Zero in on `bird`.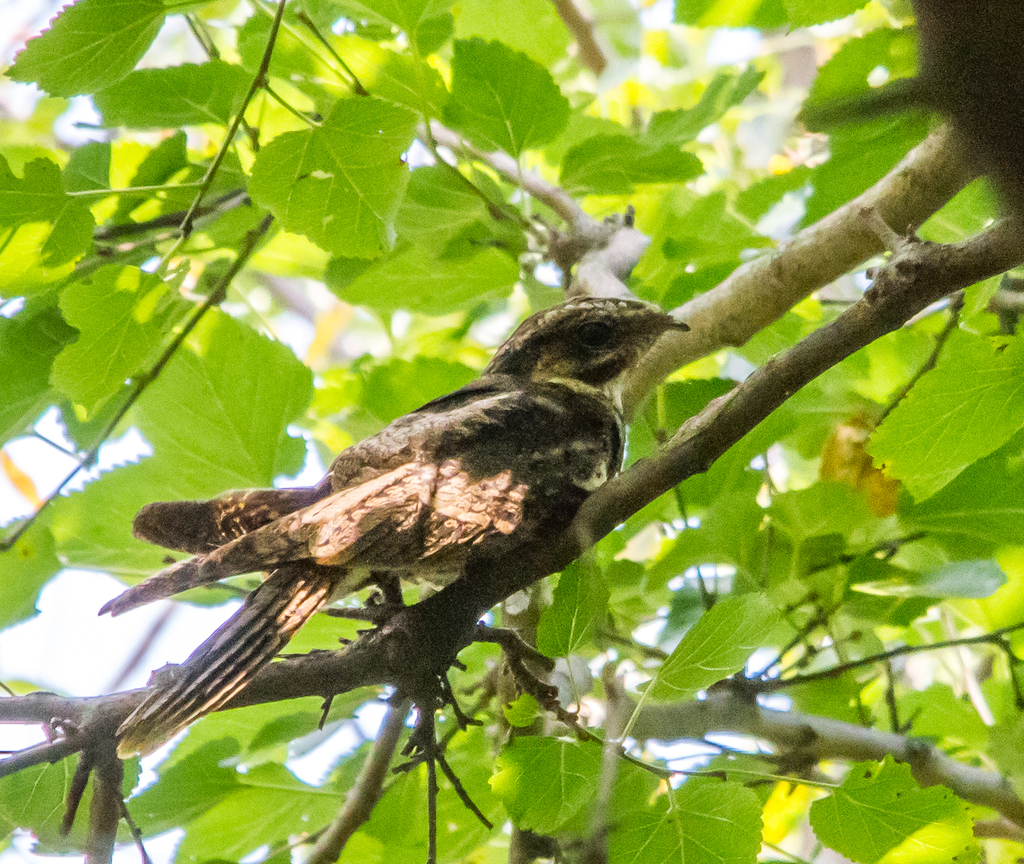
Zeroed in: crop(129, 285, 707, 695).
